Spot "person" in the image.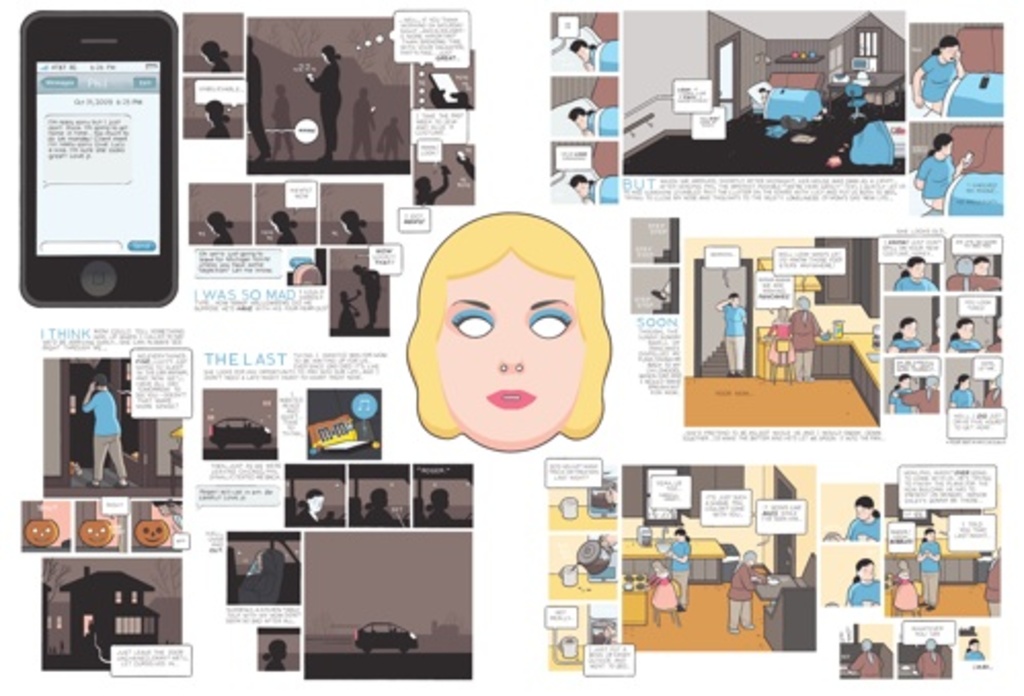
"person" found at Rect(265, 205, 304, 244).
